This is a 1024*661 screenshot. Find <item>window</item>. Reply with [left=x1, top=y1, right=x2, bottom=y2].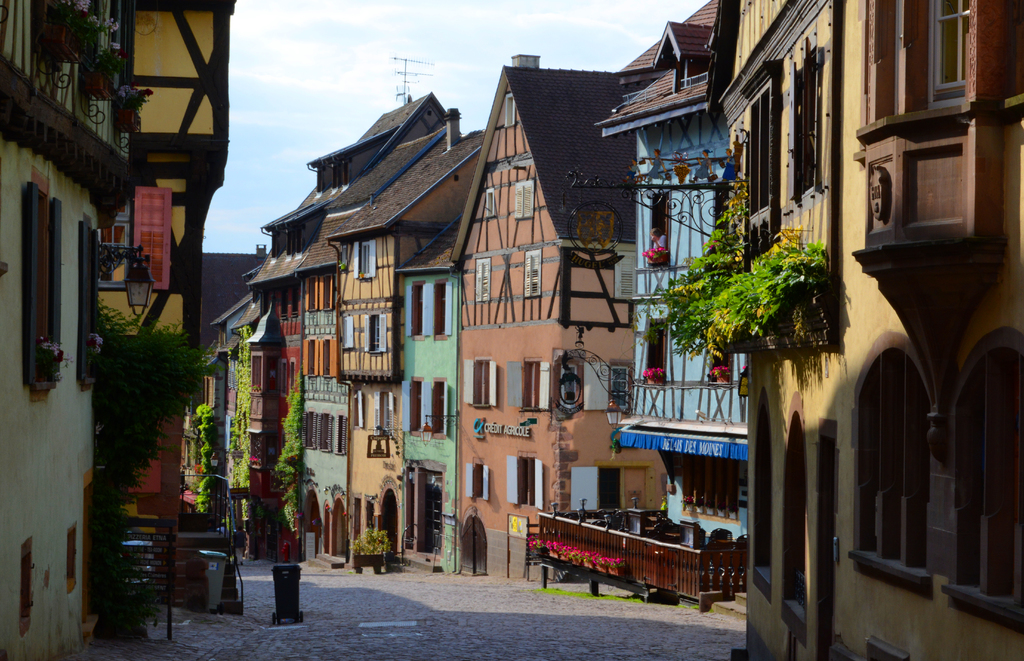
[left=406, top=379, right=427, bottom=434].
